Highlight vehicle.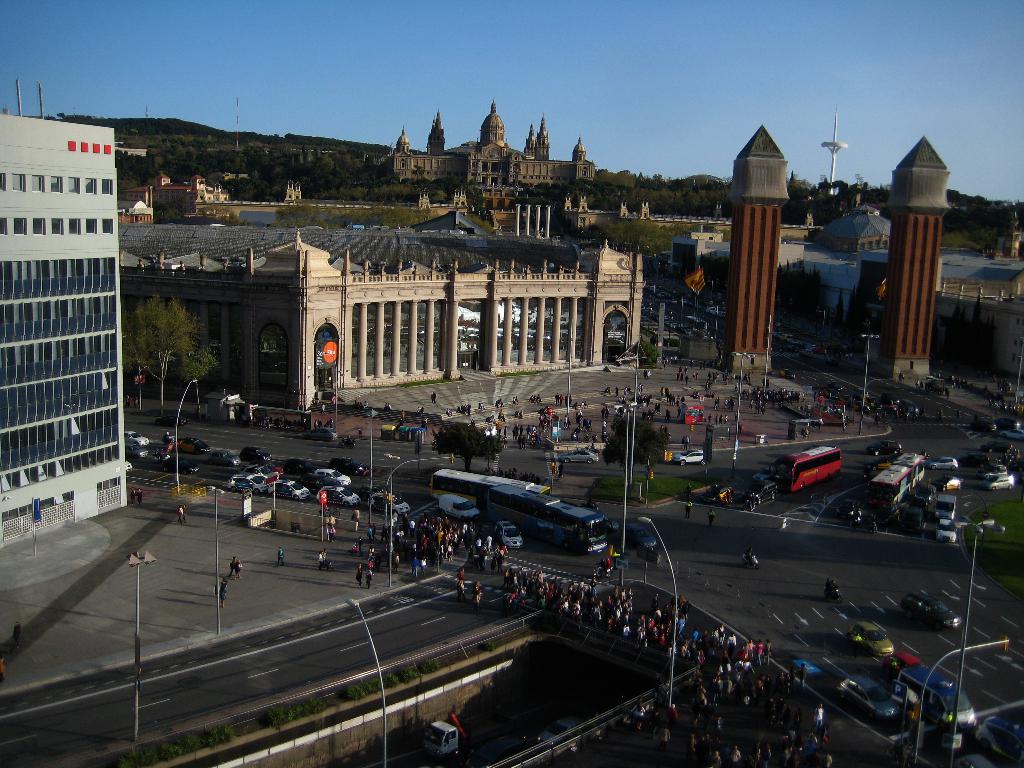
Highlighted region: <region>485, 484, 608, 555</region>.
